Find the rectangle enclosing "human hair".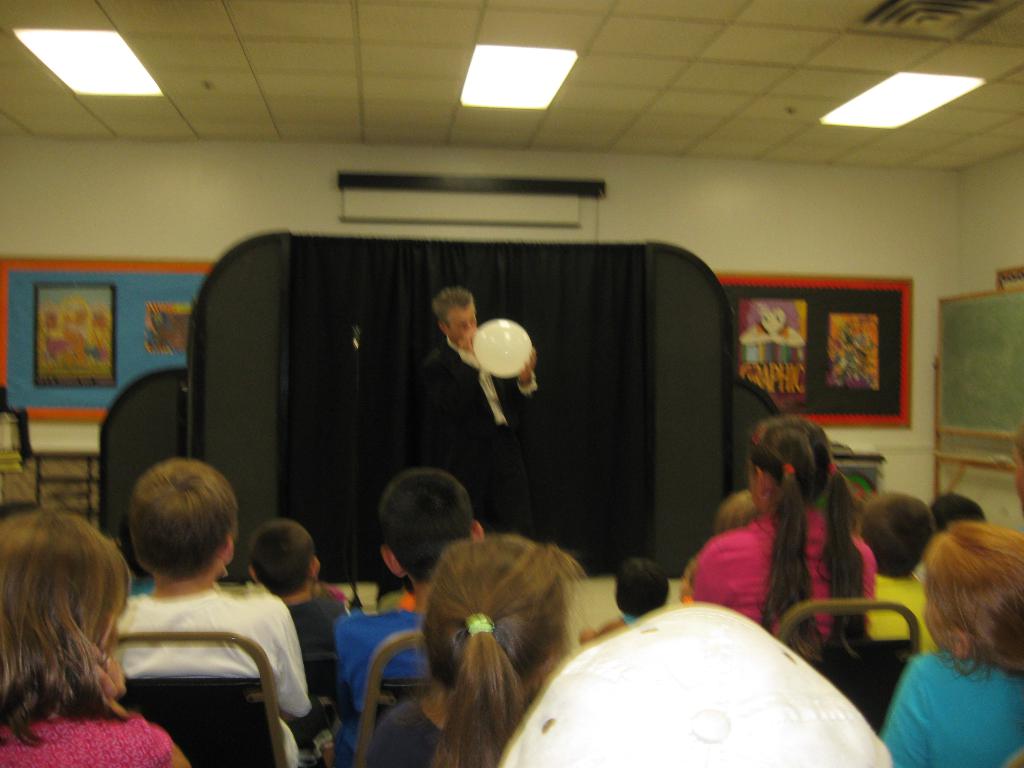
BBox(744, 414, 866, 675).
